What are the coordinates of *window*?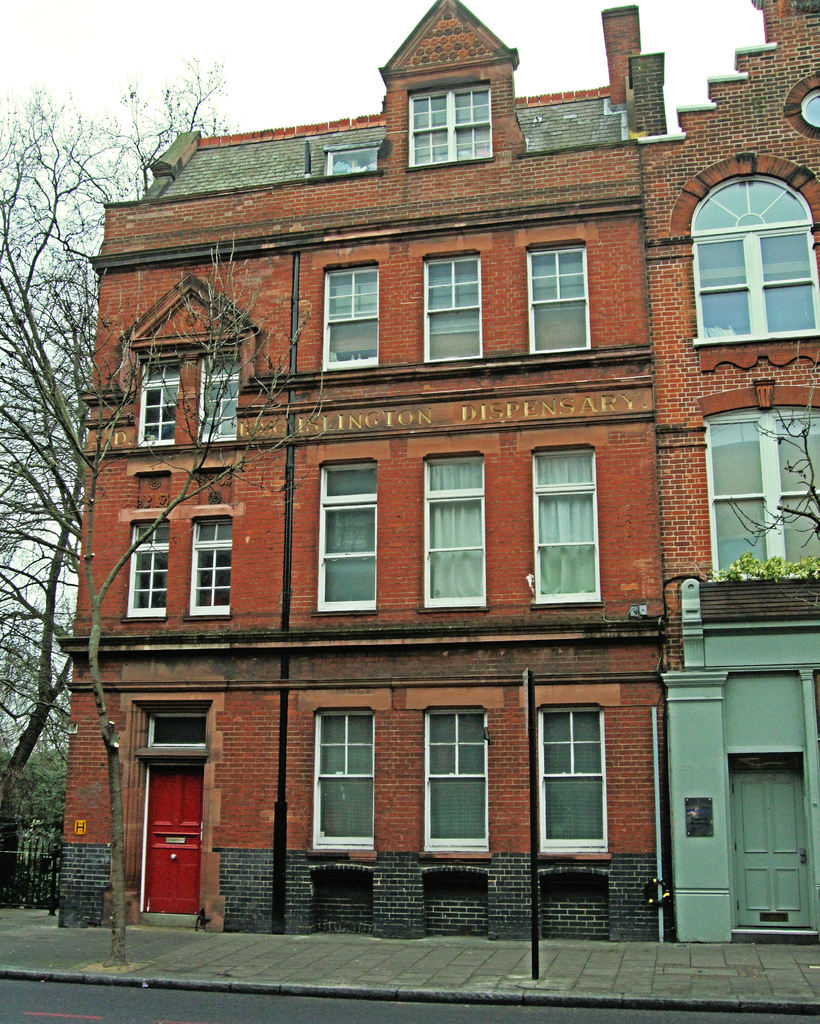
417,252,485,362.
